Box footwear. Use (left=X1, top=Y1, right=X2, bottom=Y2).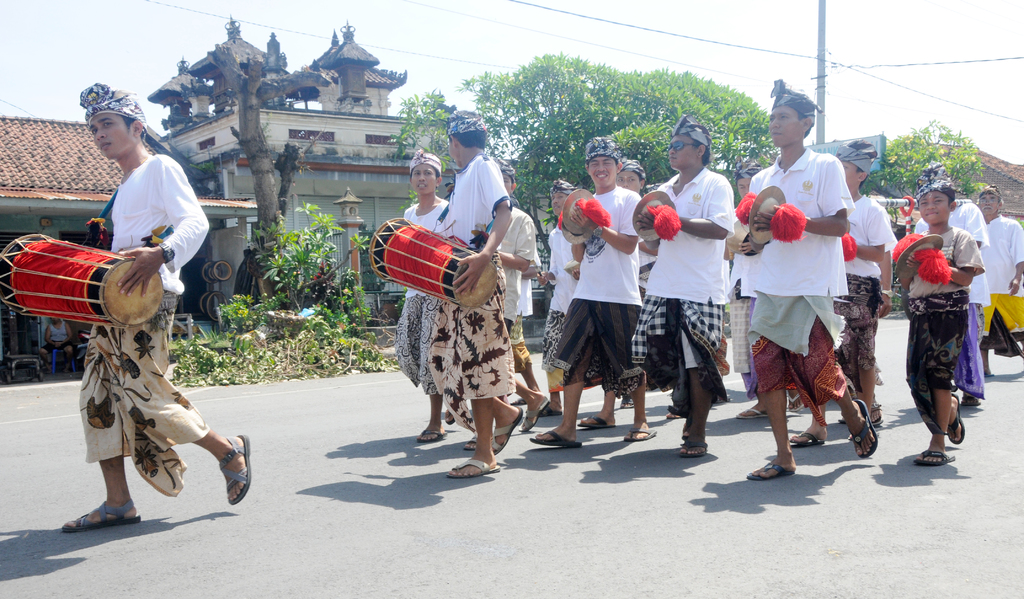
(left=522, top=394, right=547, bottom=429).
